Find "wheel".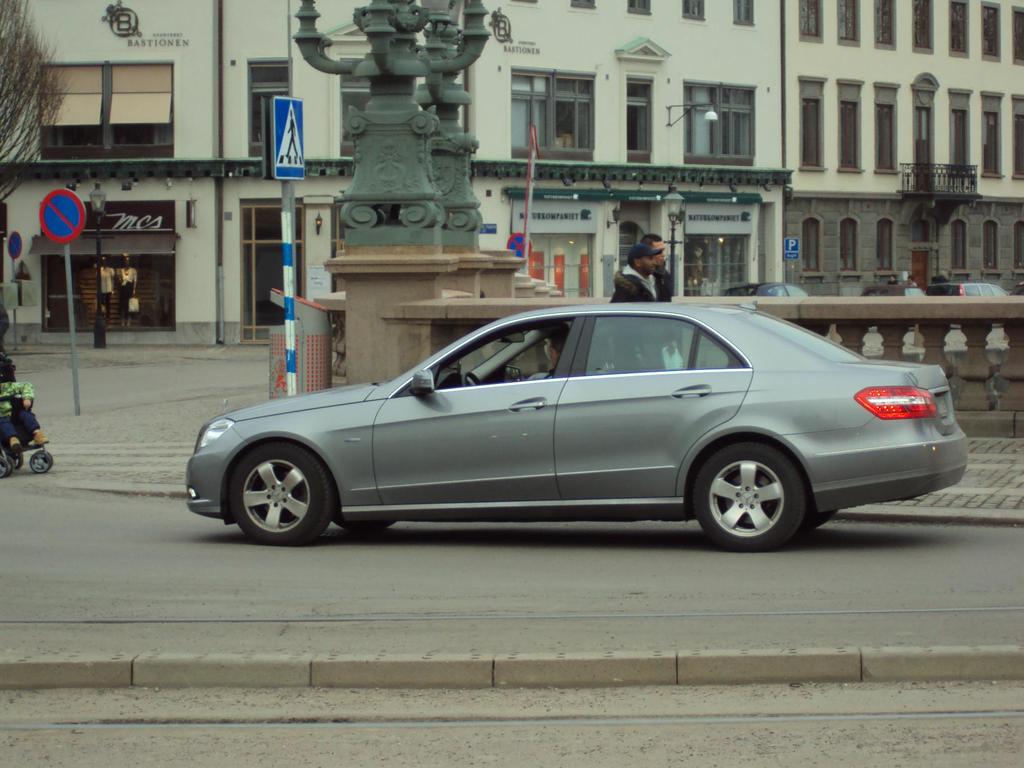
<region>691, 438, 806, 550</region>.
